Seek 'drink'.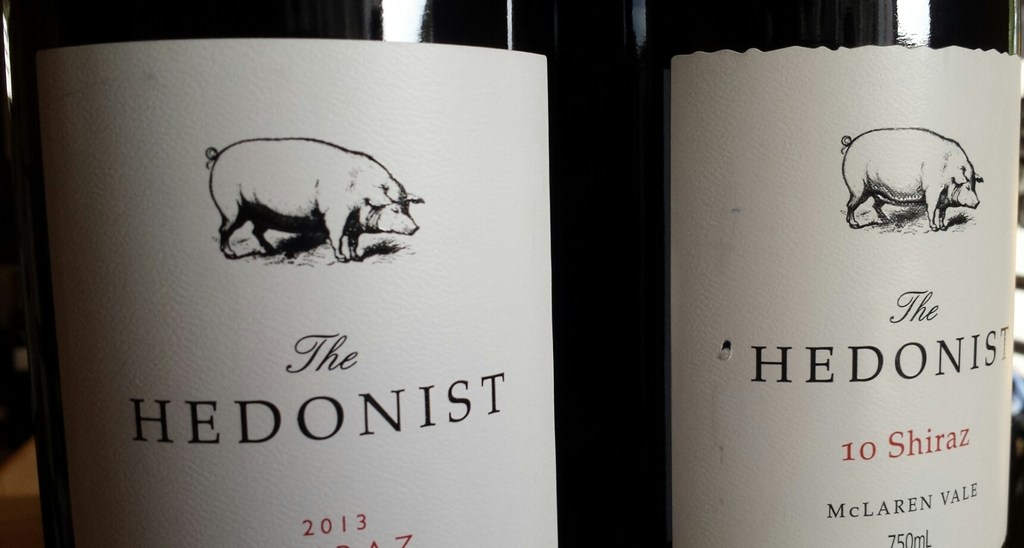
bbox(584, 0, 1019, 547).
